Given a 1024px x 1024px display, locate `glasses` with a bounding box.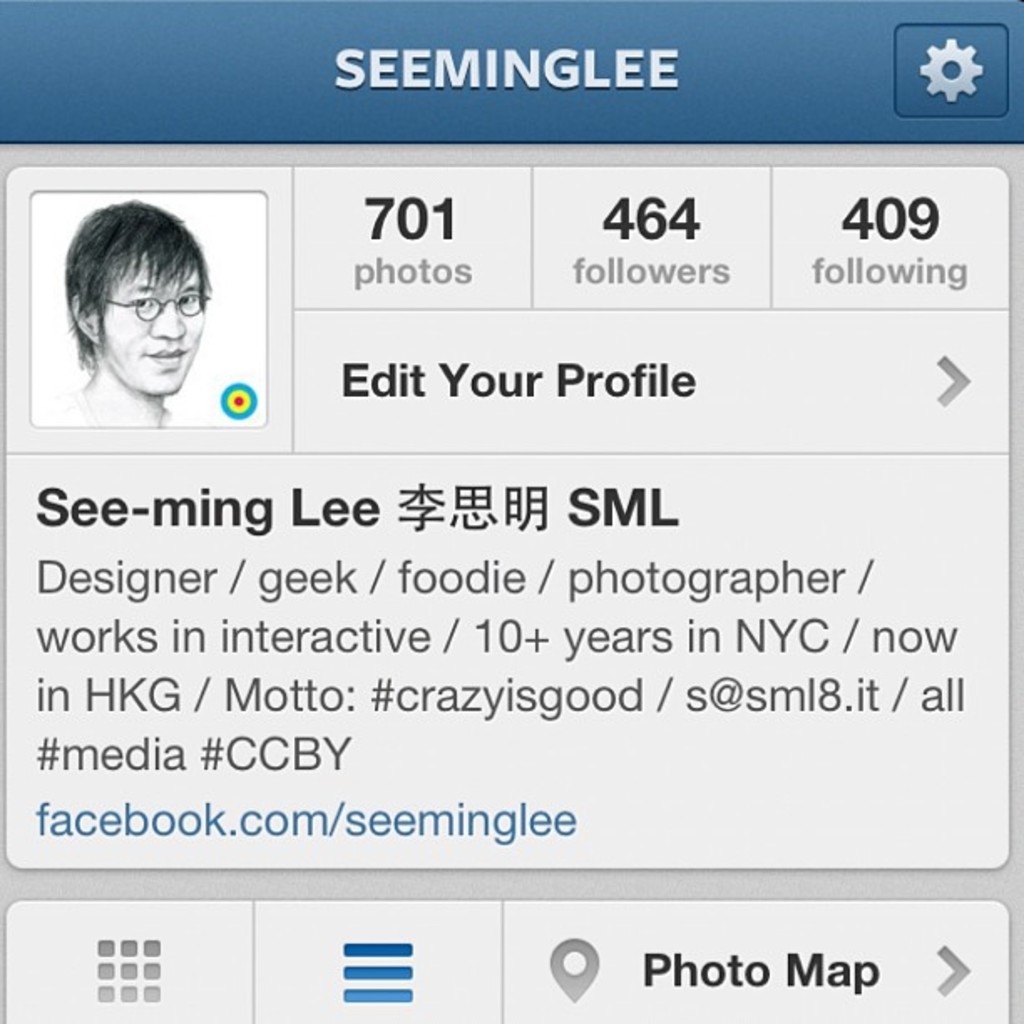
Located: 97/289/218/330.
